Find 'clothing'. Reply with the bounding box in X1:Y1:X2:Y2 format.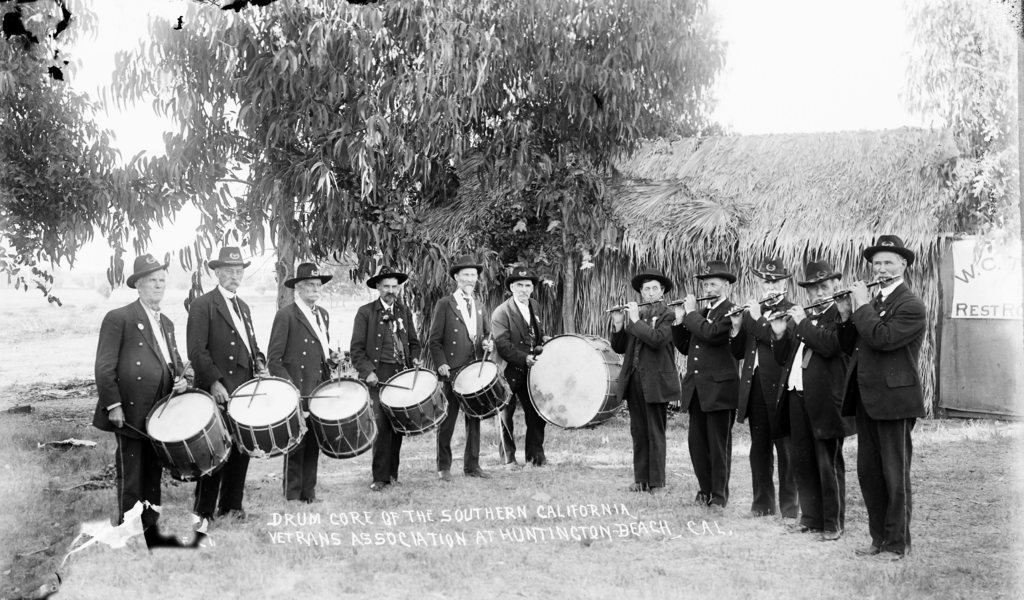
426:289:493:473.
